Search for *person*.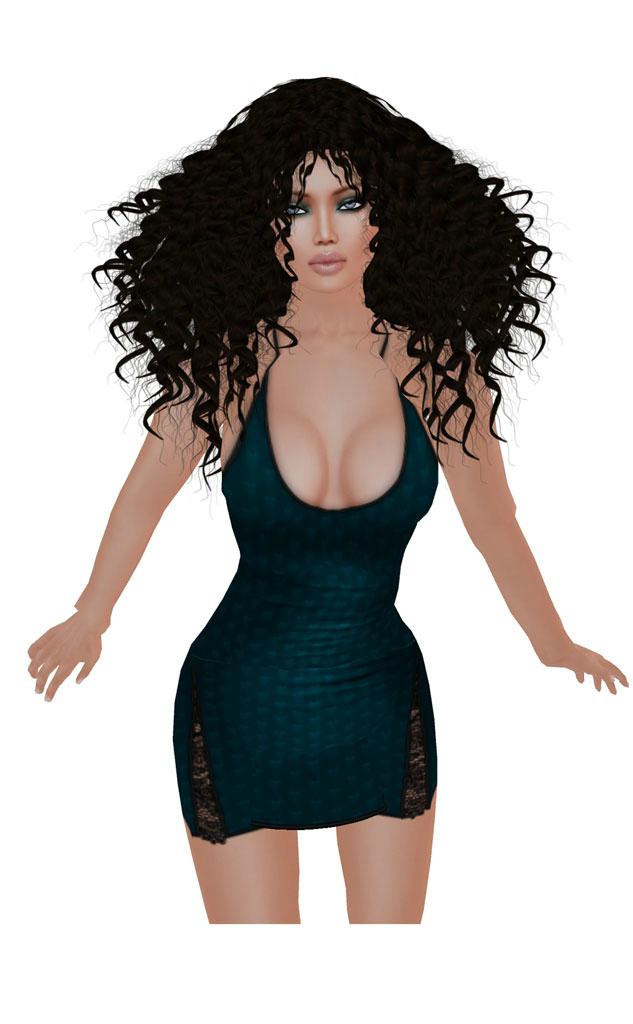
Found at <box>22,70,632,925</box>.
